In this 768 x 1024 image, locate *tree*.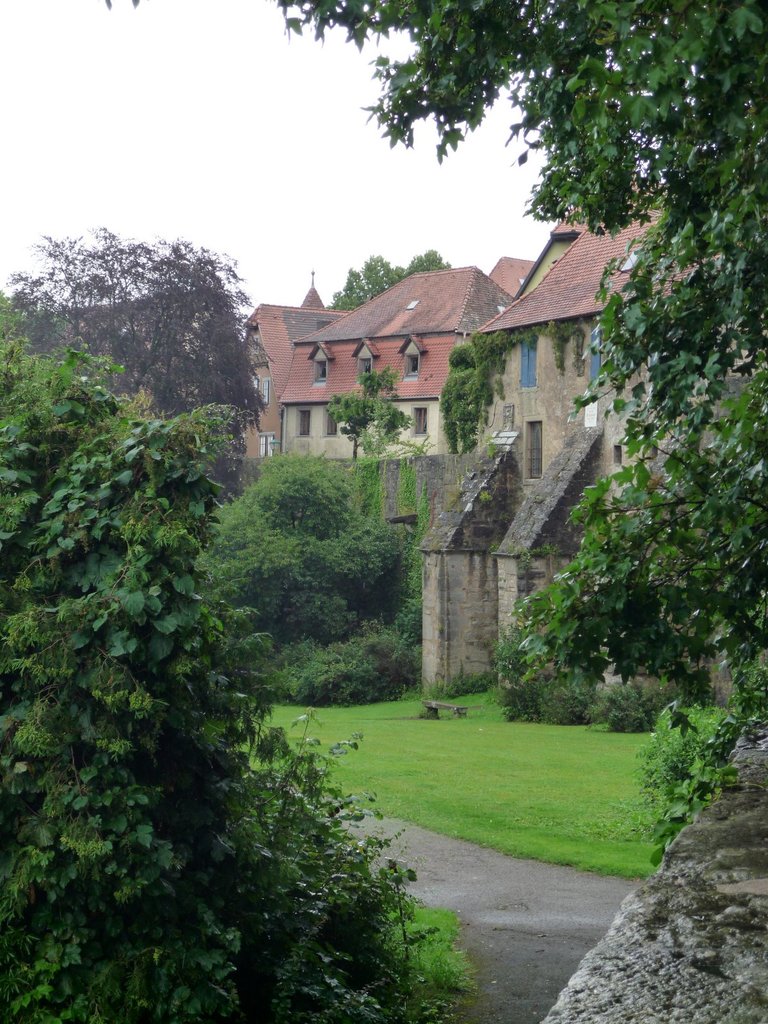
Bounding box: BBox(332, 248, 463, 309).
